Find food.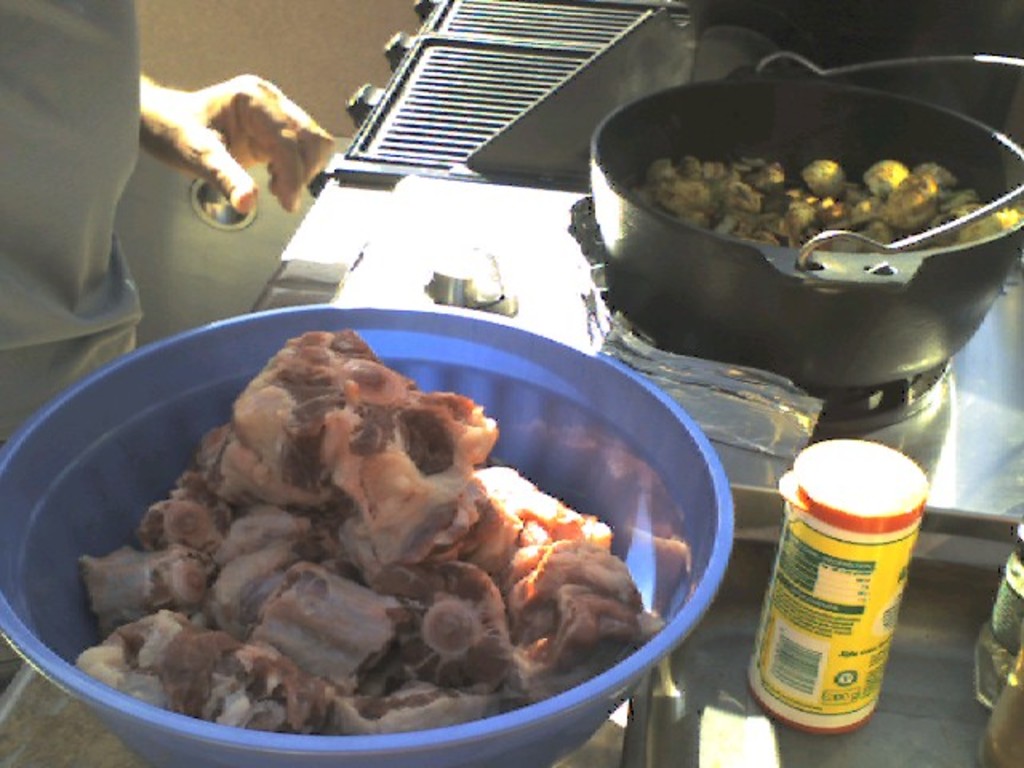
(77,325,648,739).
